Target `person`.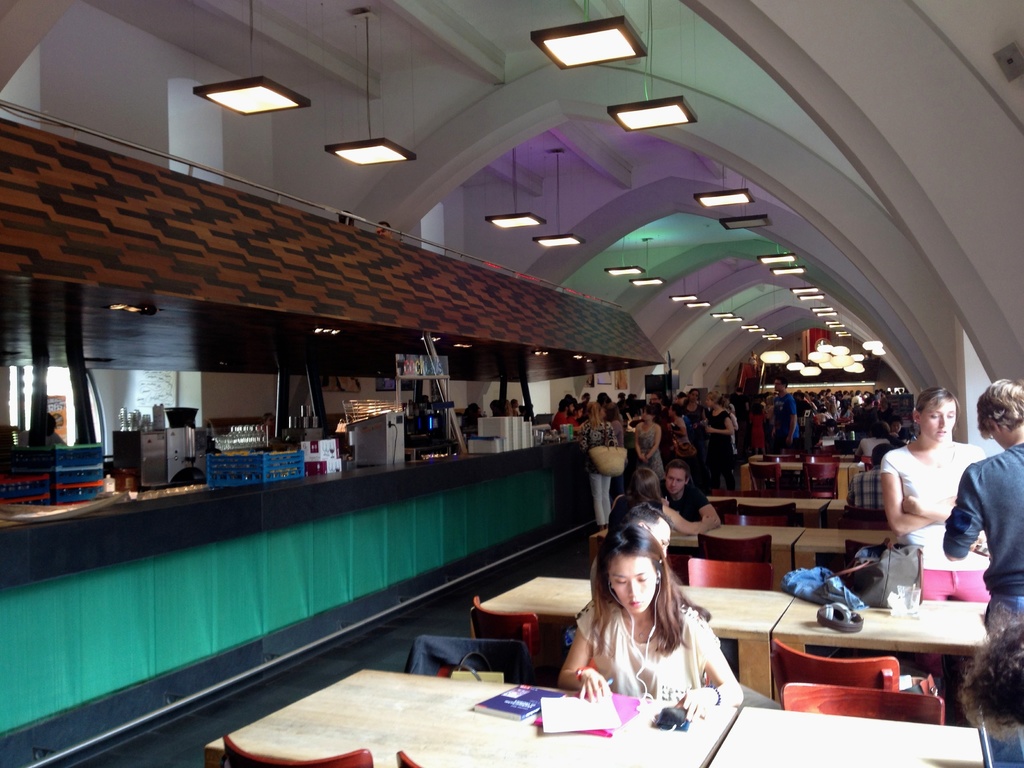
Target region: select_region(492, 399, 513, 418).
